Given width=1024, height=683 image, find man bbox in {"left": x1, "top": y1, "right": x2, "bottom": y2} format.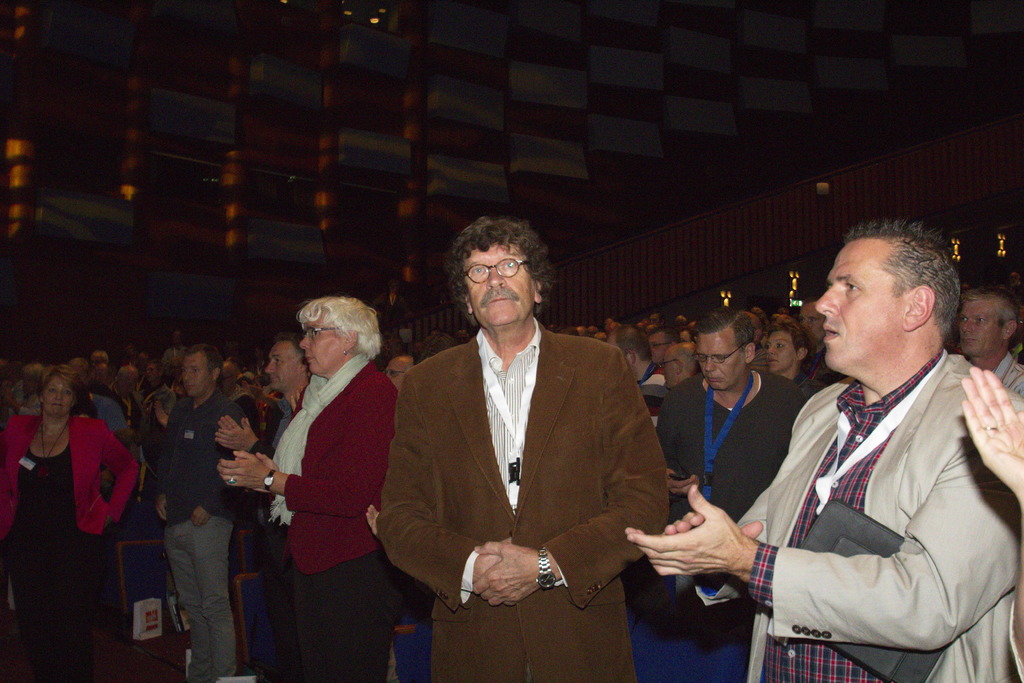
{"left": 951, "top": 286, "right": 1023, "bottom": 399}.
